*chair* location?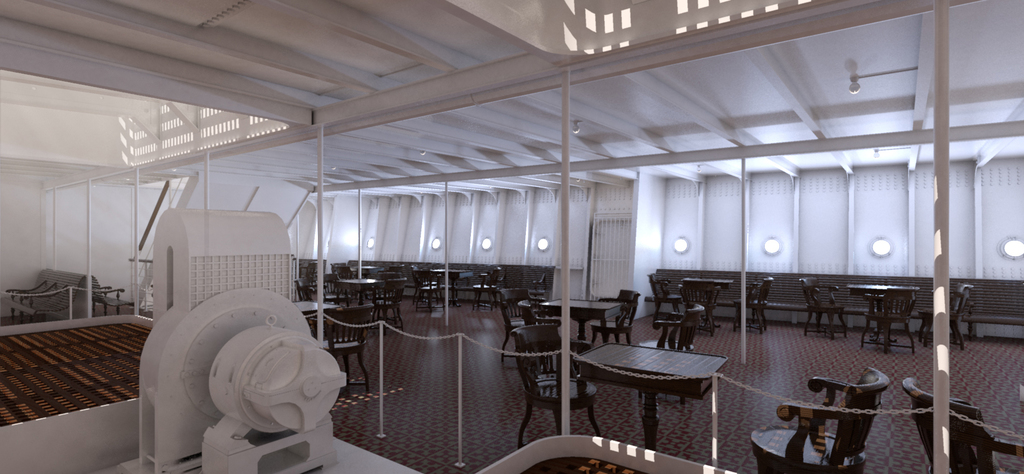
732/278/774/329
